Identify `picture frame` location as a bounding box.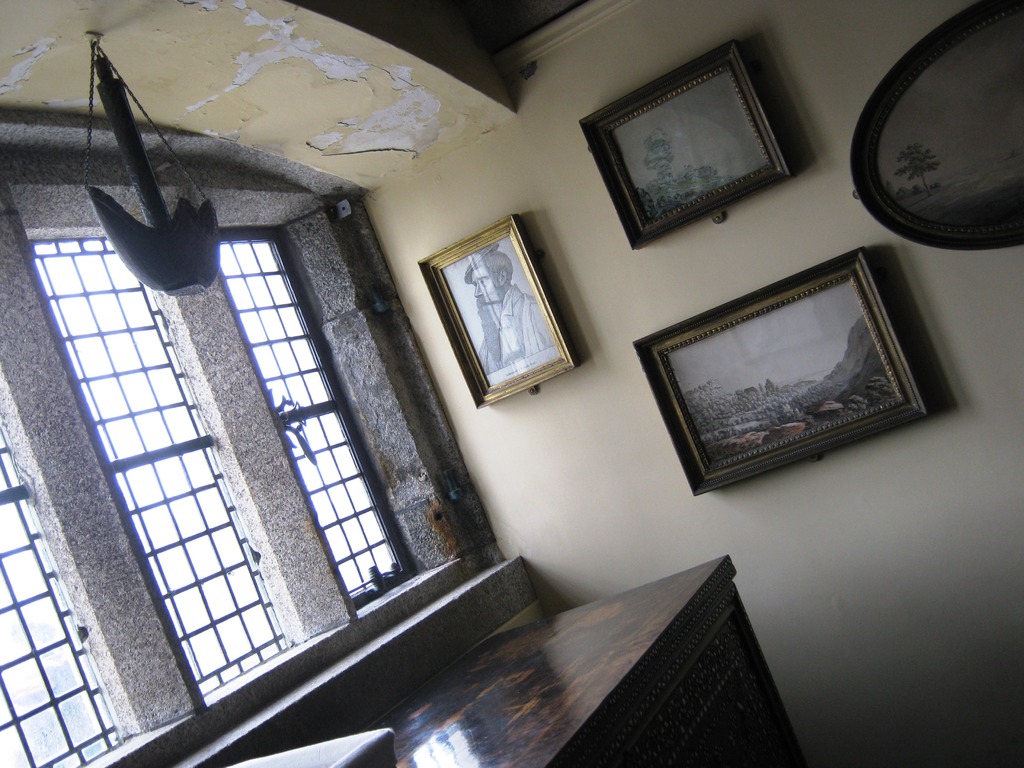
[840, 0, 1023, 262].
